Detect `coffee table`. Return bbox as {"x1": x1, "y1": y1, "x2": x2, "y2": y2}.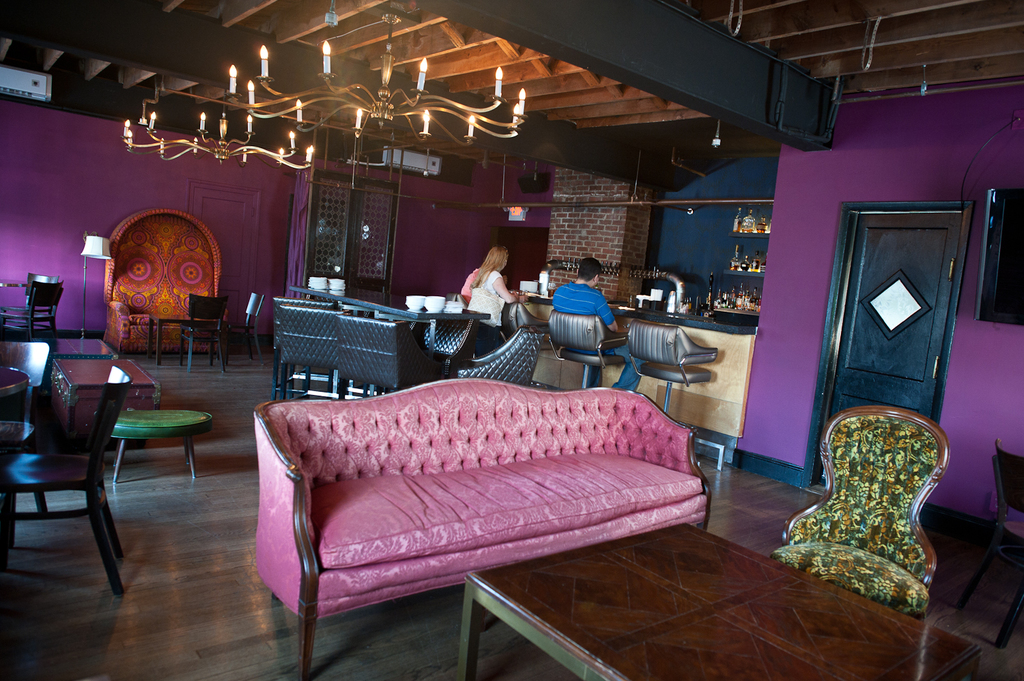
{"x1": 51, "y1": 348, "x2": 159, "y2": 429}.
